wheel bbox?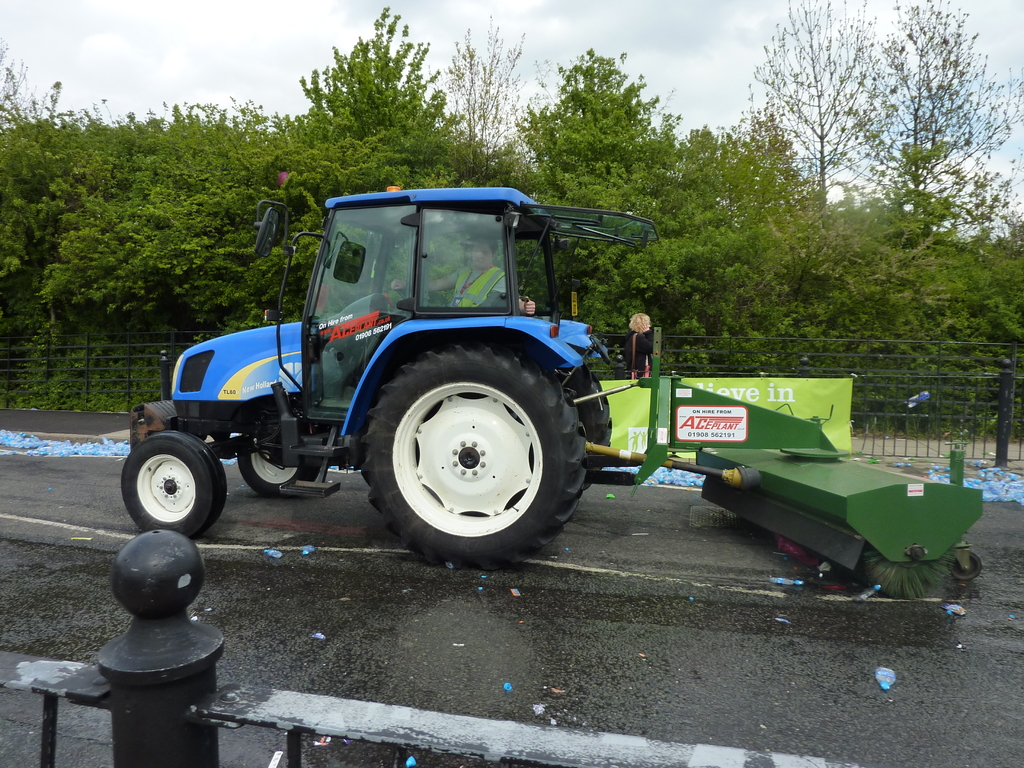
<box>545,358,611,495</box>
